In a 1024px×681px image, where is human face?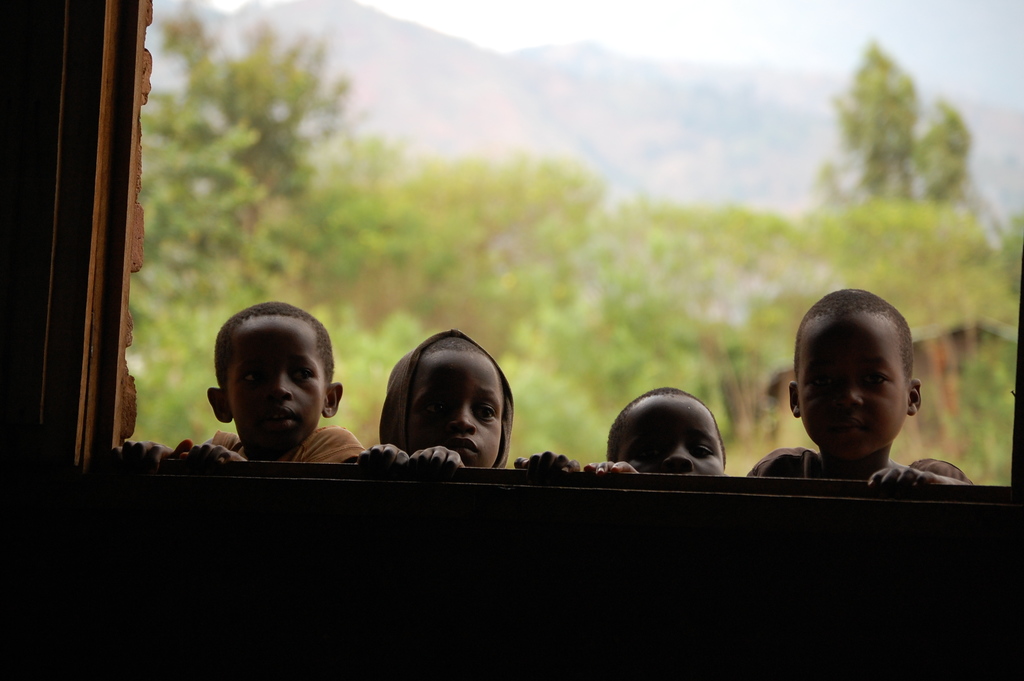
<bbox>797, 311, 907, 459</bbox>.
